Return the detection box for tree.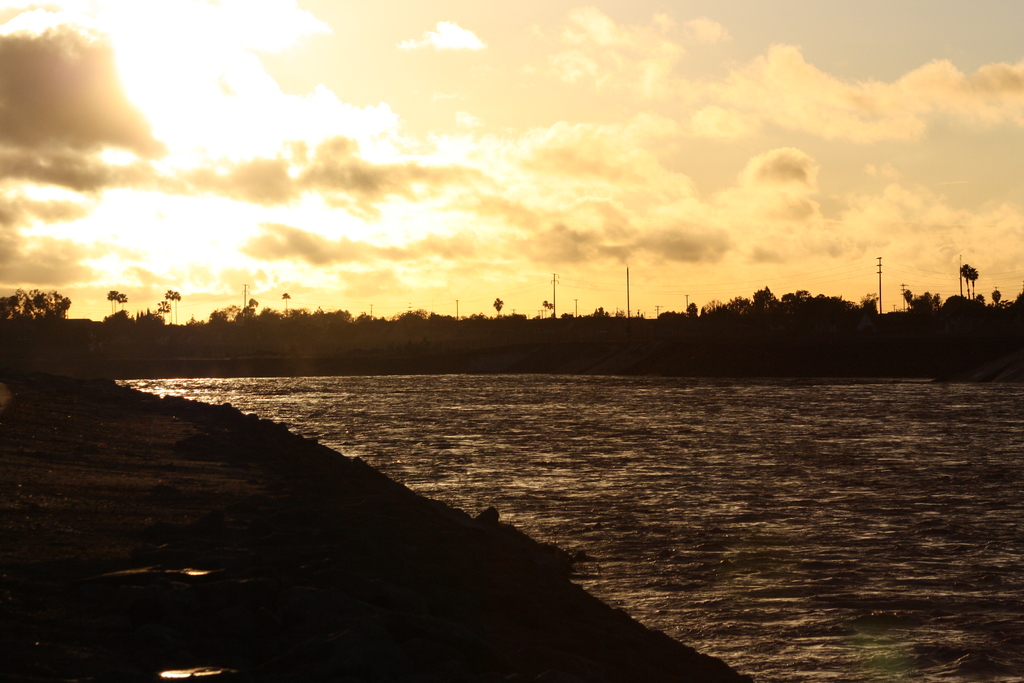
<region>540, 298, 556, 318</region>.
